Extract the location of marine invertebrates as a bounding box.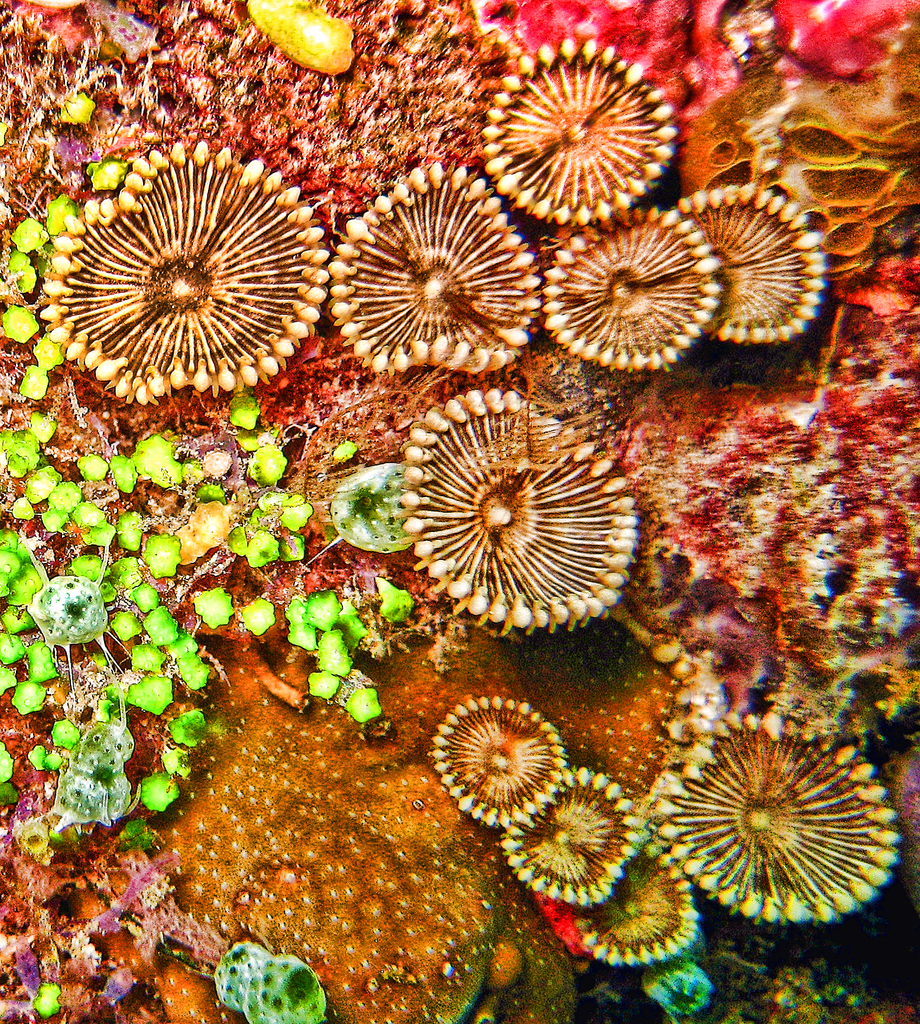
(x1=529, y1=819, x2=706, y2=968).
